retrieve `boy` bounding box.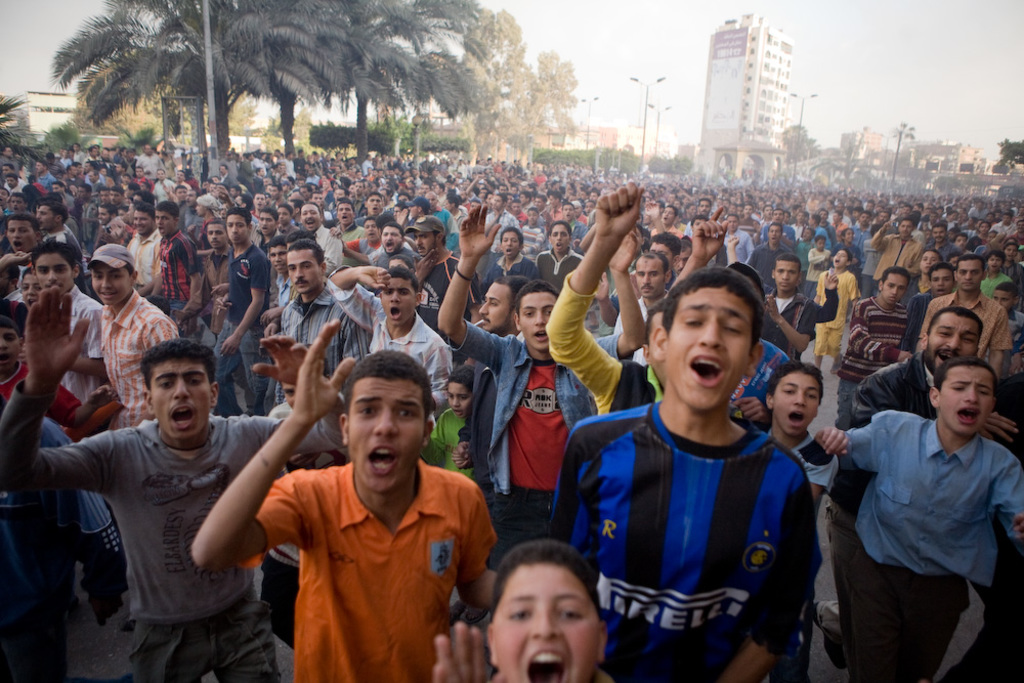
Bounding box: box(431, 202, 646, 564).
